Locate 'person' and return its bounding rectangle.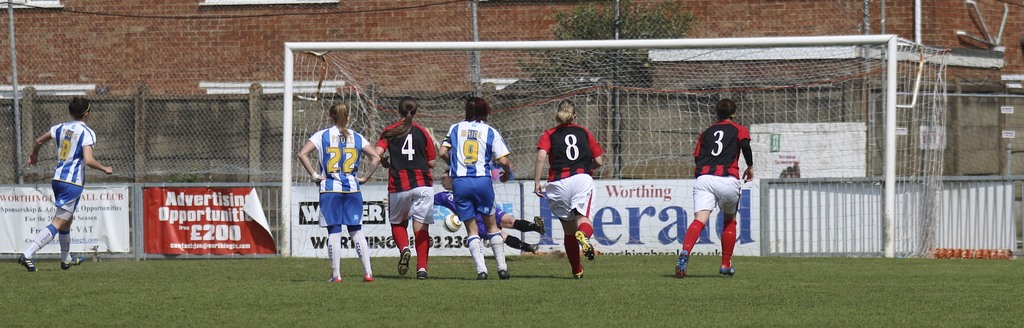
(532, 101, 599, 272).
